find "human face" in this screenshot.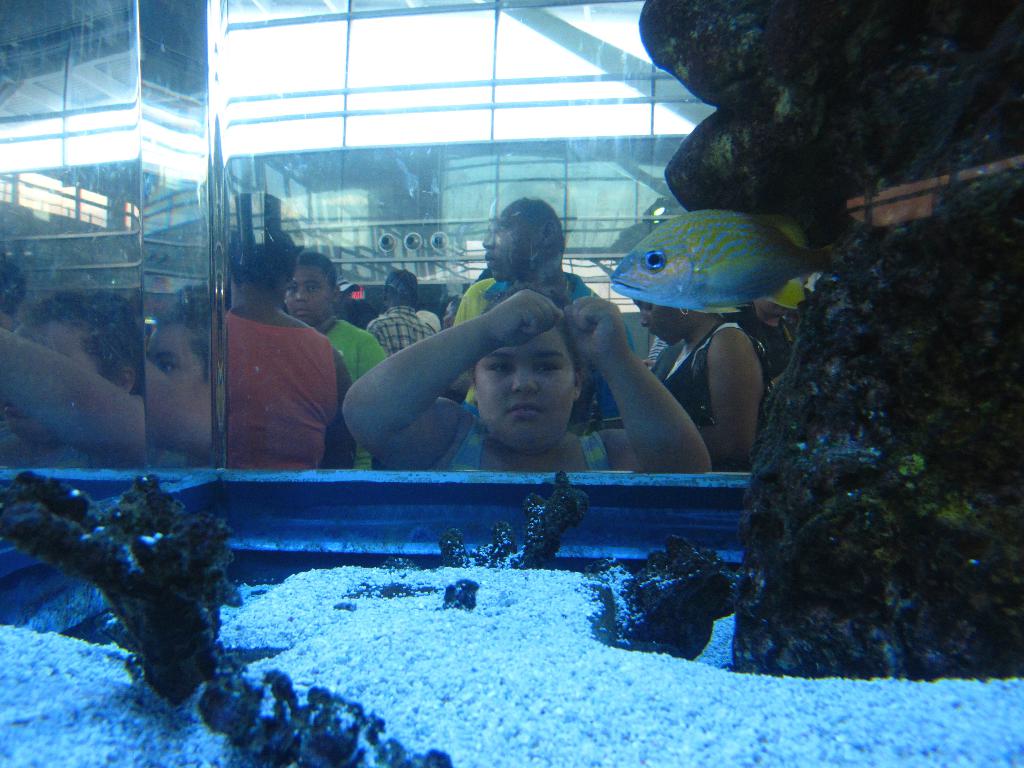
The bounding box for "human face" is bbox=[480, 217, 535, 282].
